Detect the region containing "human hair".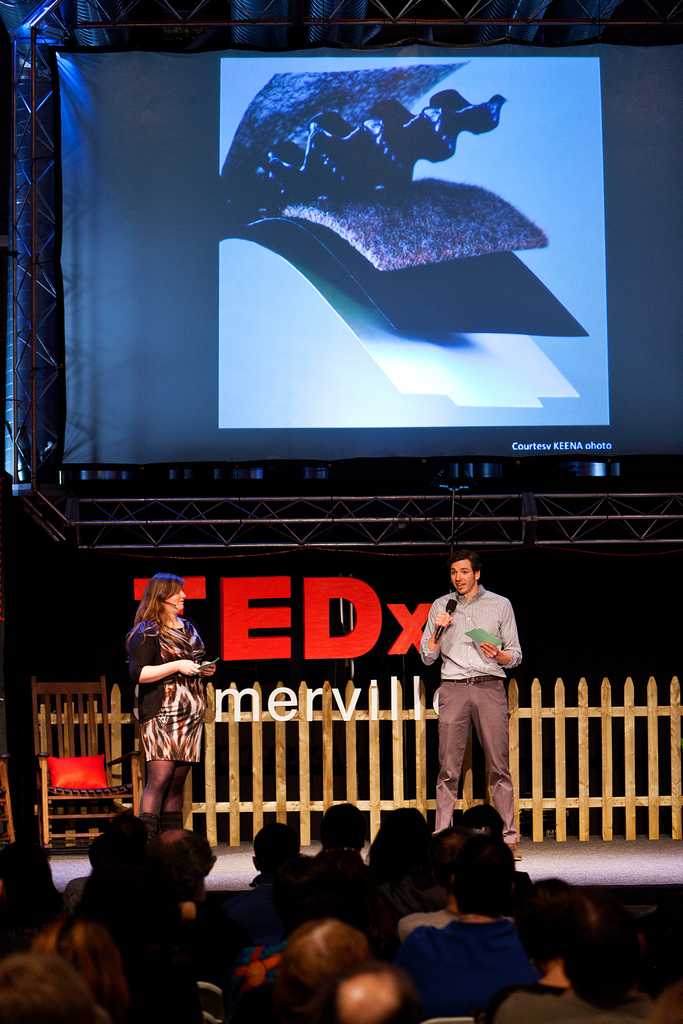
left=134, top=569, right=183, bottom=625.
